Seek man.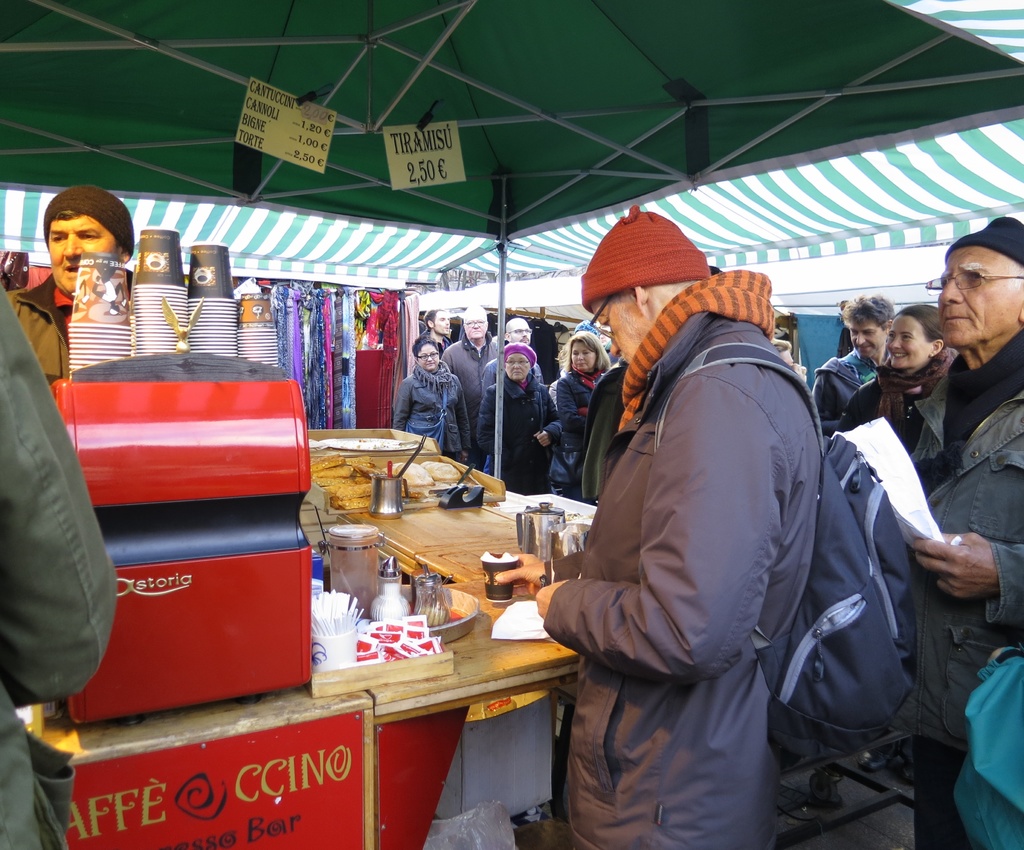
476, 317, 552, 390.
